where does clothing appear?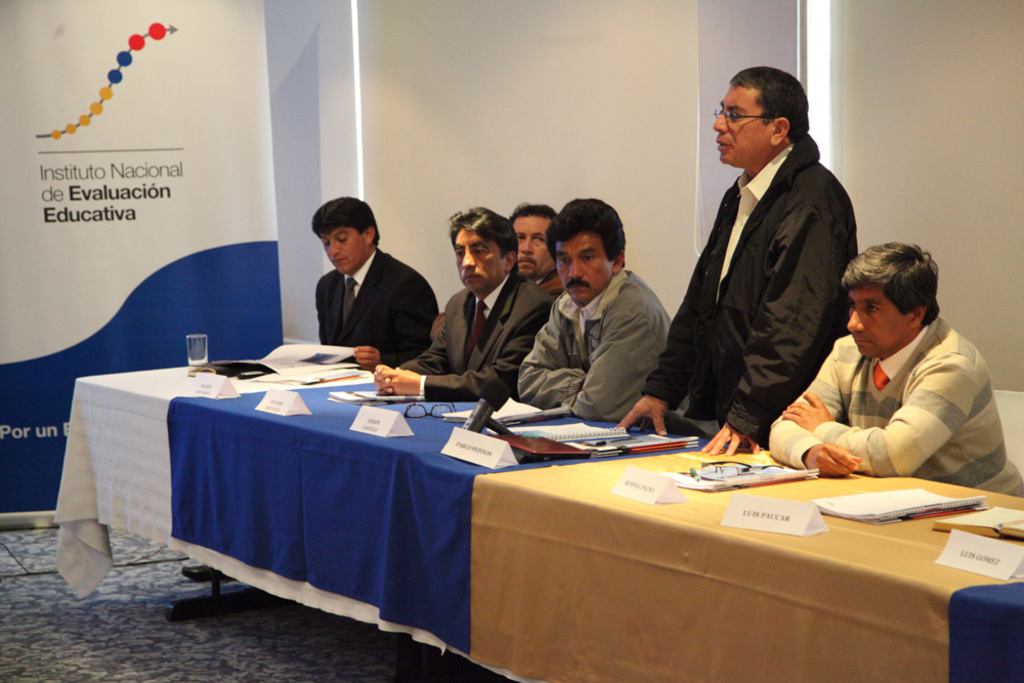
Appears at crop(762, 311, 1023, 498).
